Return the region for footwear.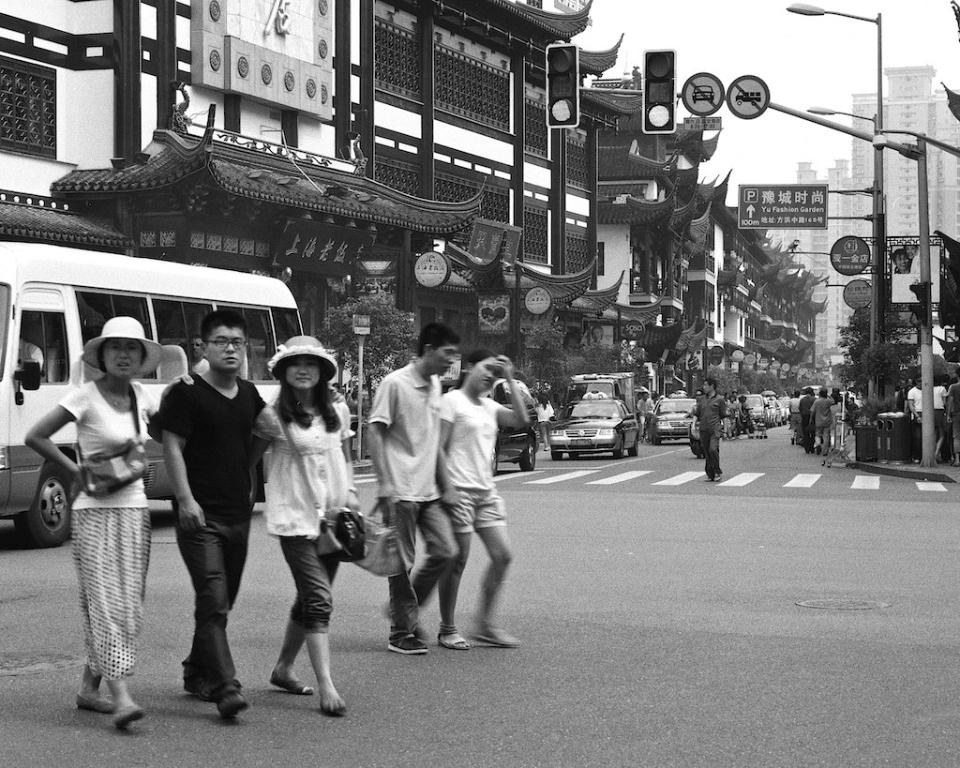
box(389, 631, 432, 653).
